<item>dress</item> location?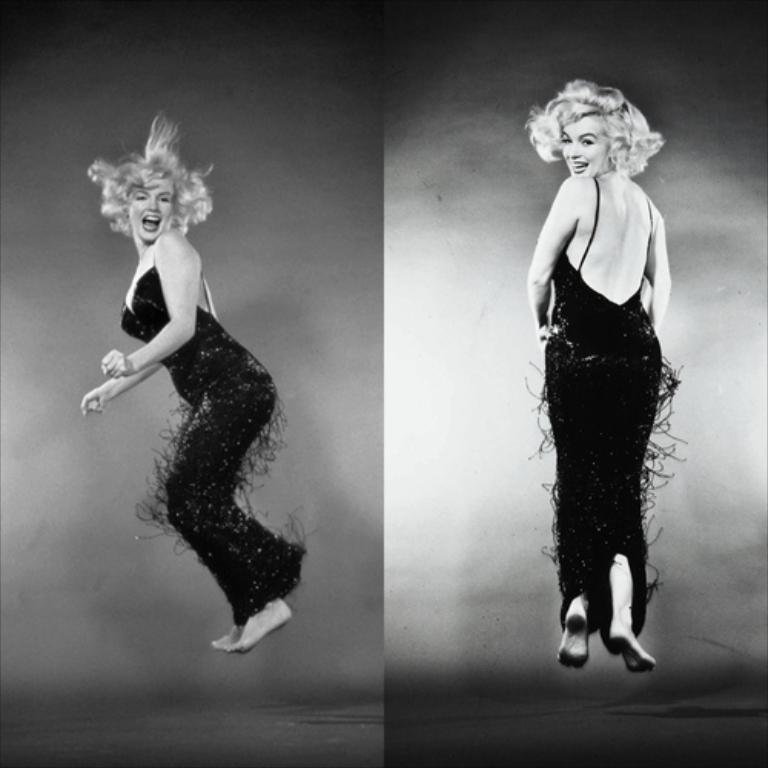
<box>115,261,309,624</box>
